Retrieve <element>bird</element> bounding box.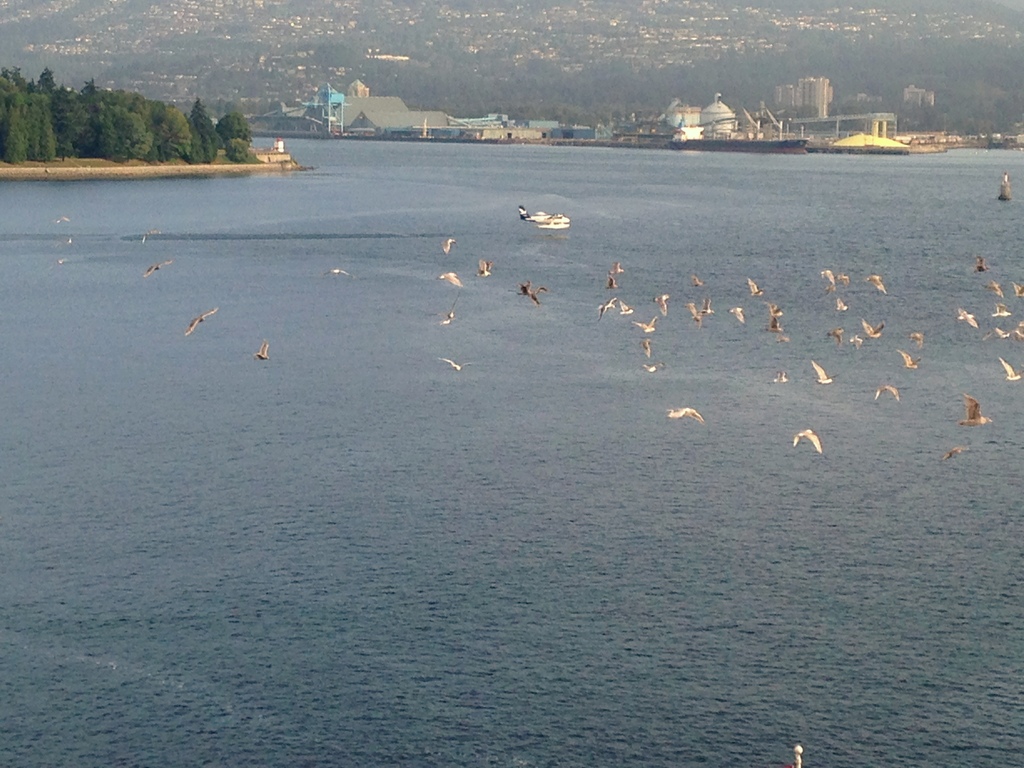
Bounding box: locate(769, 372, 792, 383).
